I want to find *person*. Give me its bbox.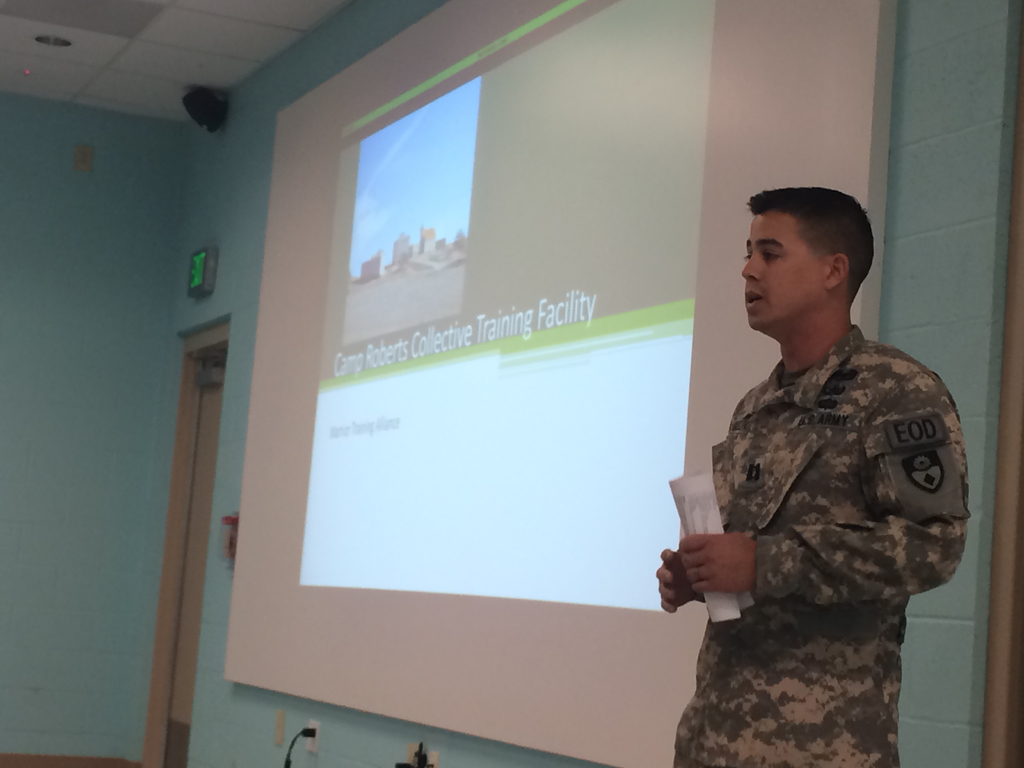
[662, 209, 968, 767].
